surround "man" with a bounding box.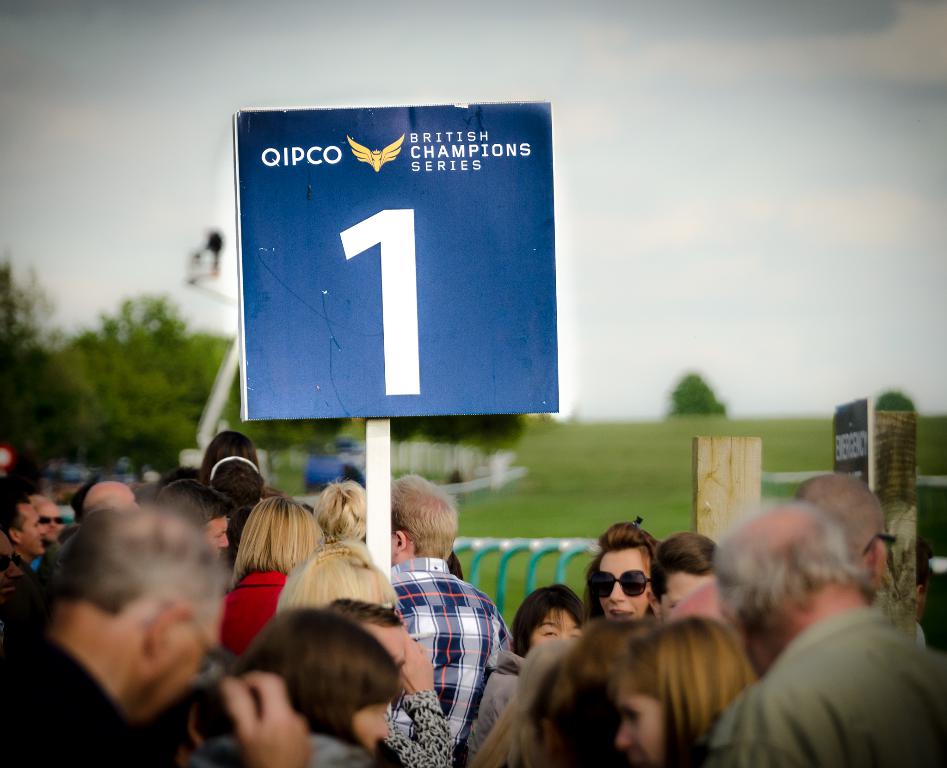
[left=31, top=502, right=64, bottom=542].
